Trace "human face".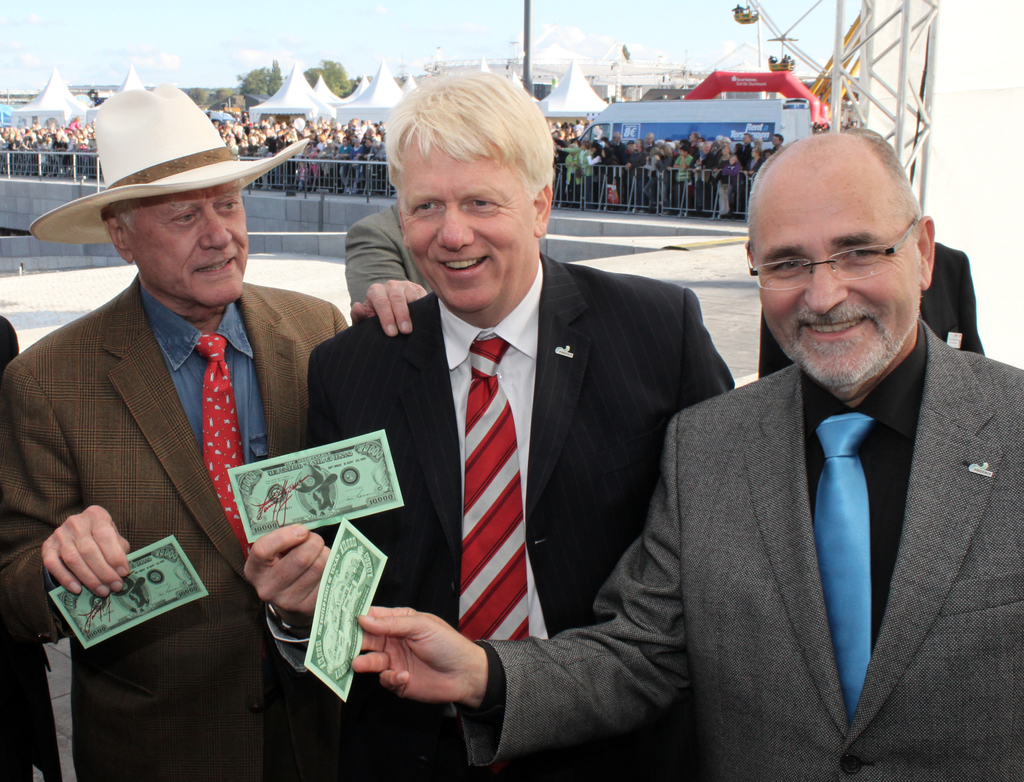
Traced to select_region(392, 130, 524, 313).
